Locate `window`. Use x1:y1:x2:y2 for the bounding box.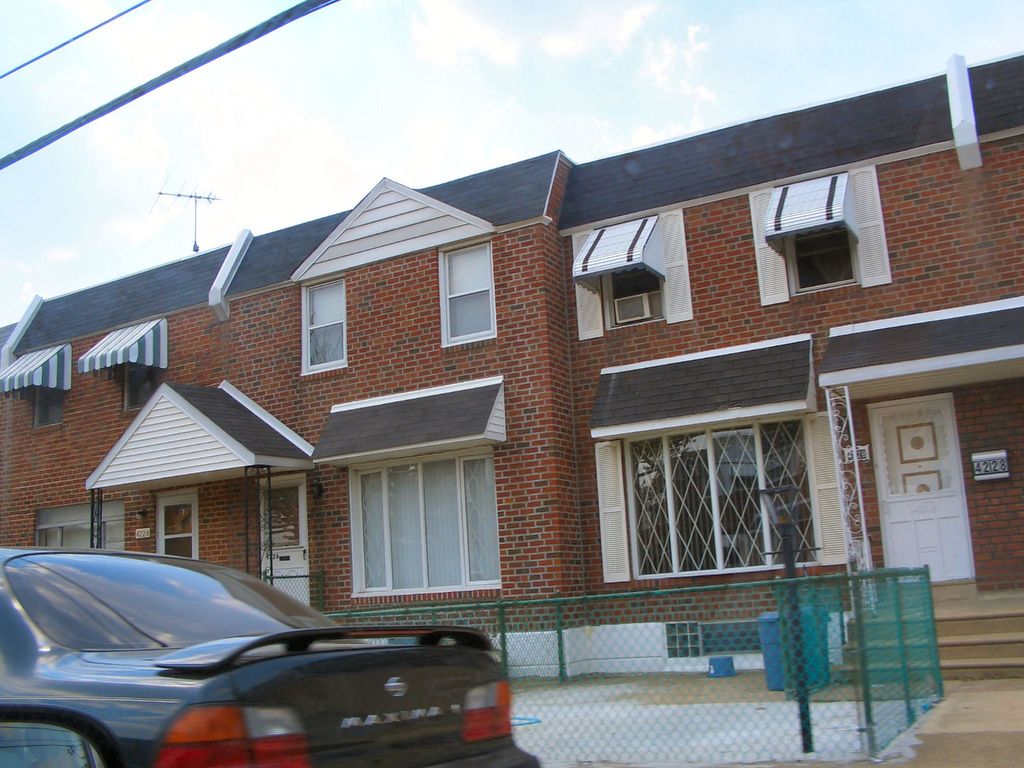
299:276:349:376.
